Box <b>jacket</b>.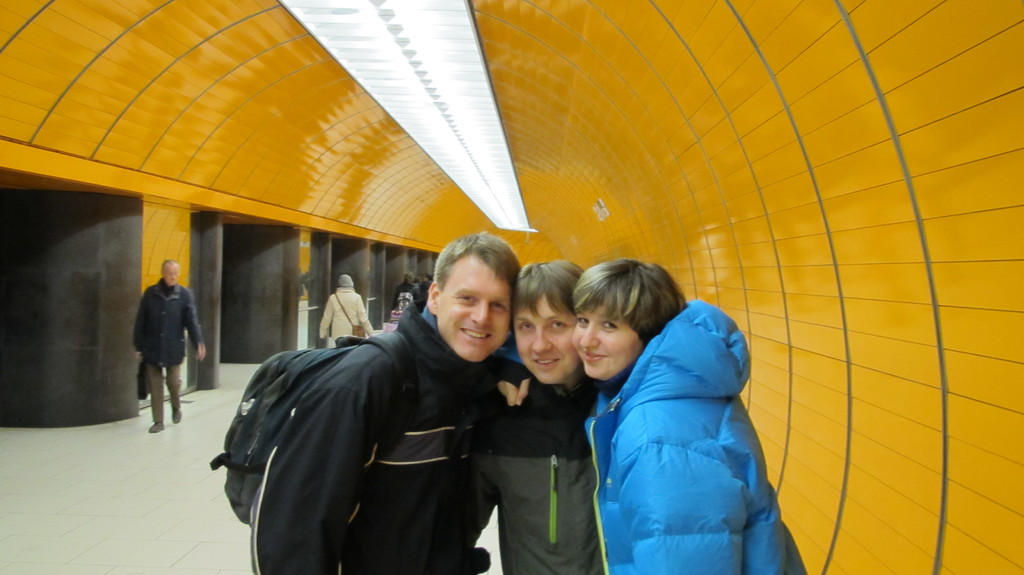
locate(488, 368, 599, 574).
